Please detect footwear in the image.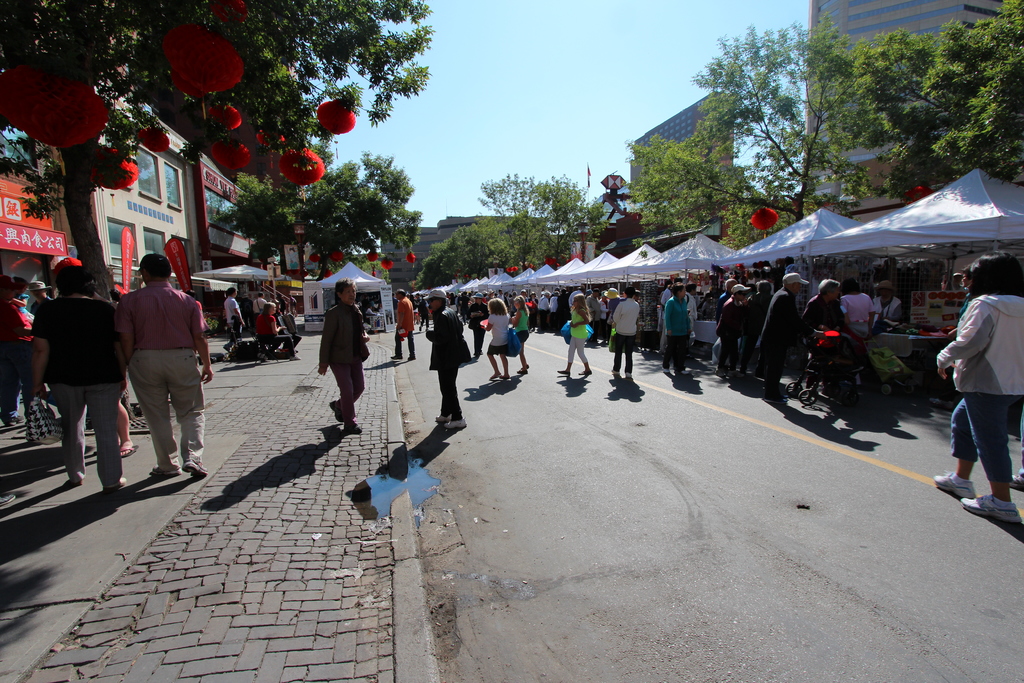
l=573, t=369, r=594, b=376.
